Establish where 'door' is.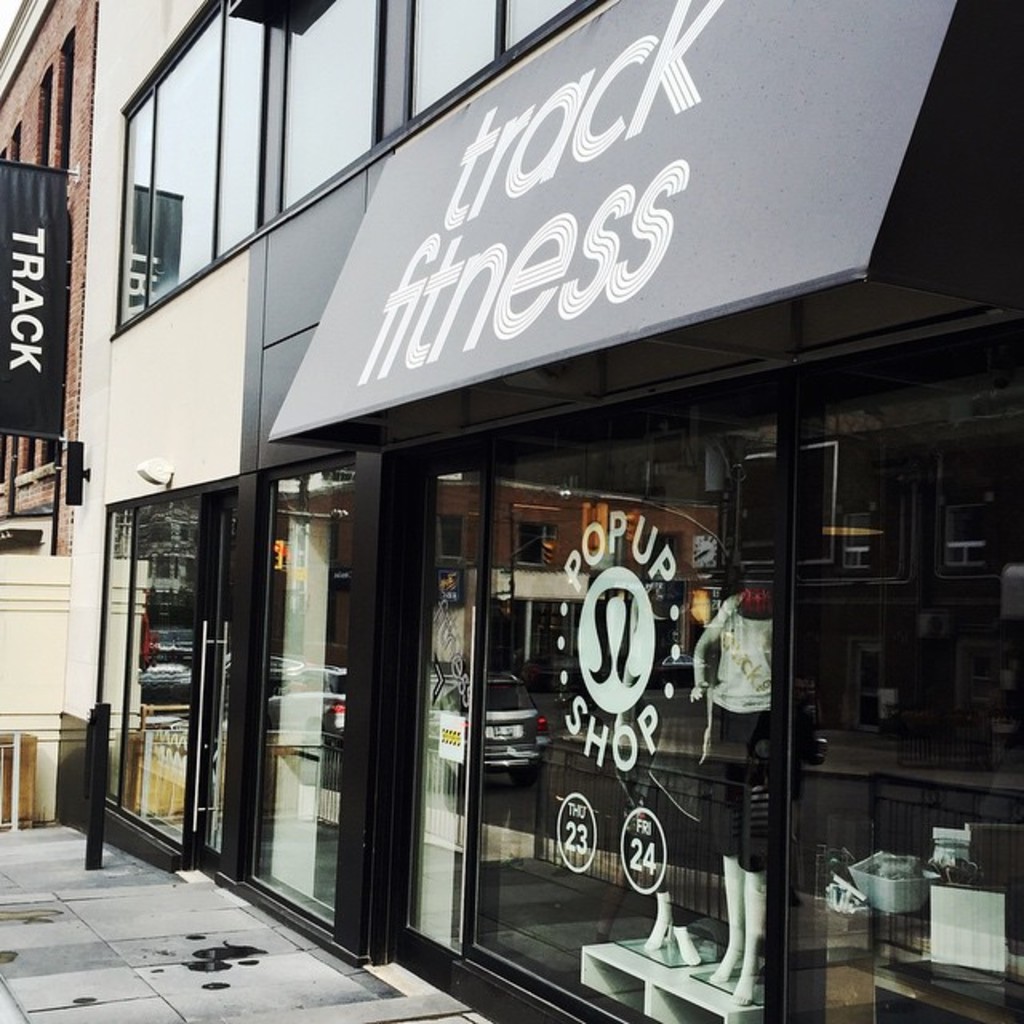
Established at [x1=382, y1=454, x2=496, y2=989].
